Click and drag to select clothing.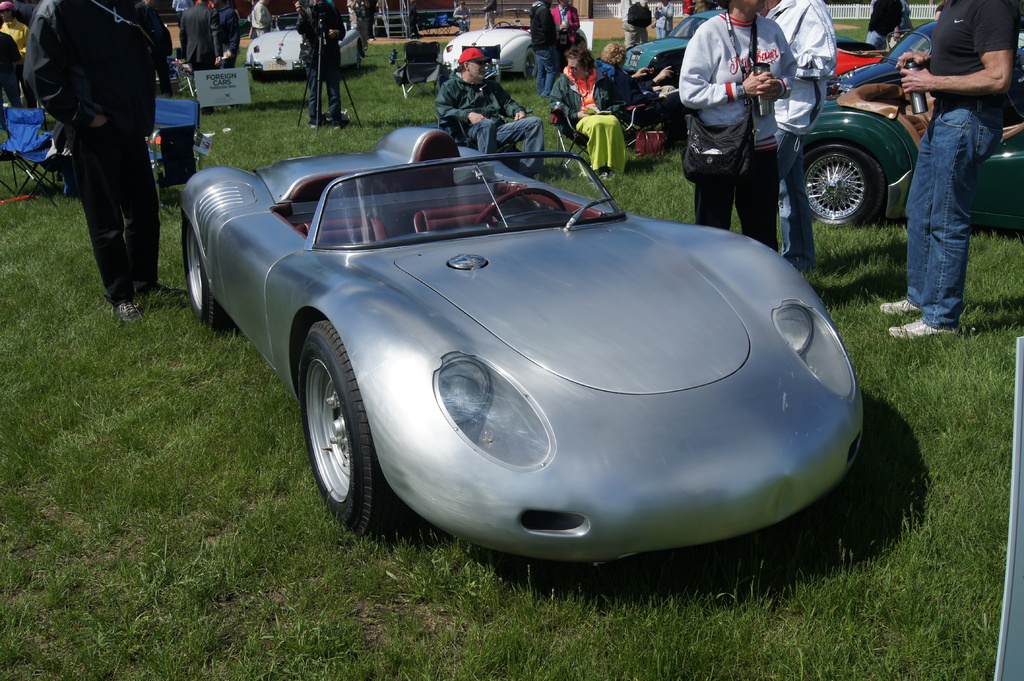
Selection: (467, 113, 539, 171).
